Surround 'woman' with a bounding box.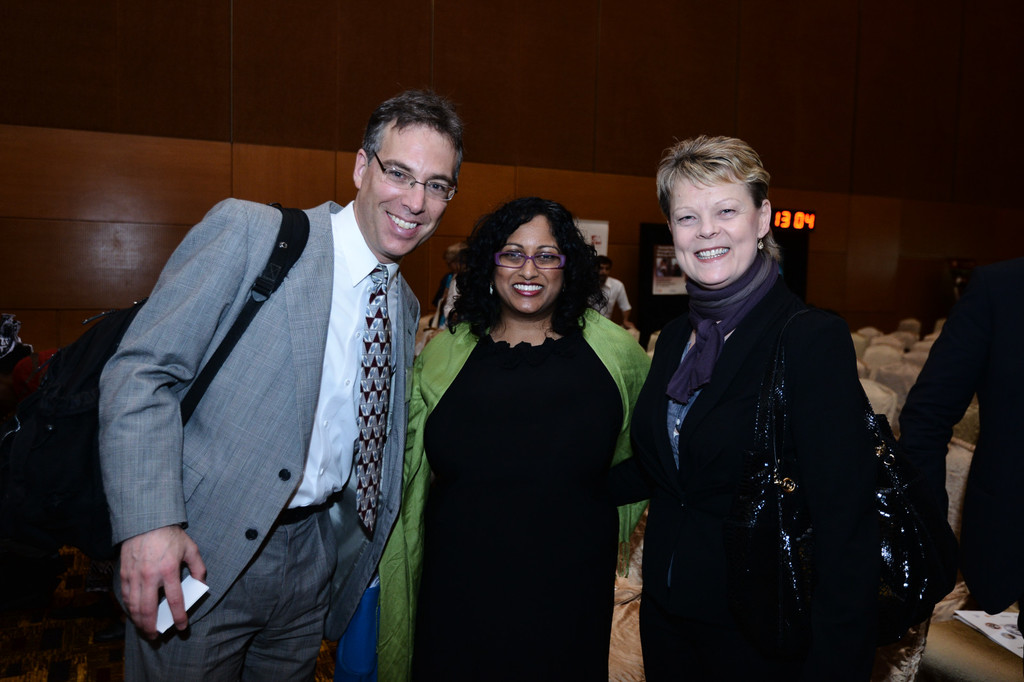
box=[410, 171, 650, 665].
